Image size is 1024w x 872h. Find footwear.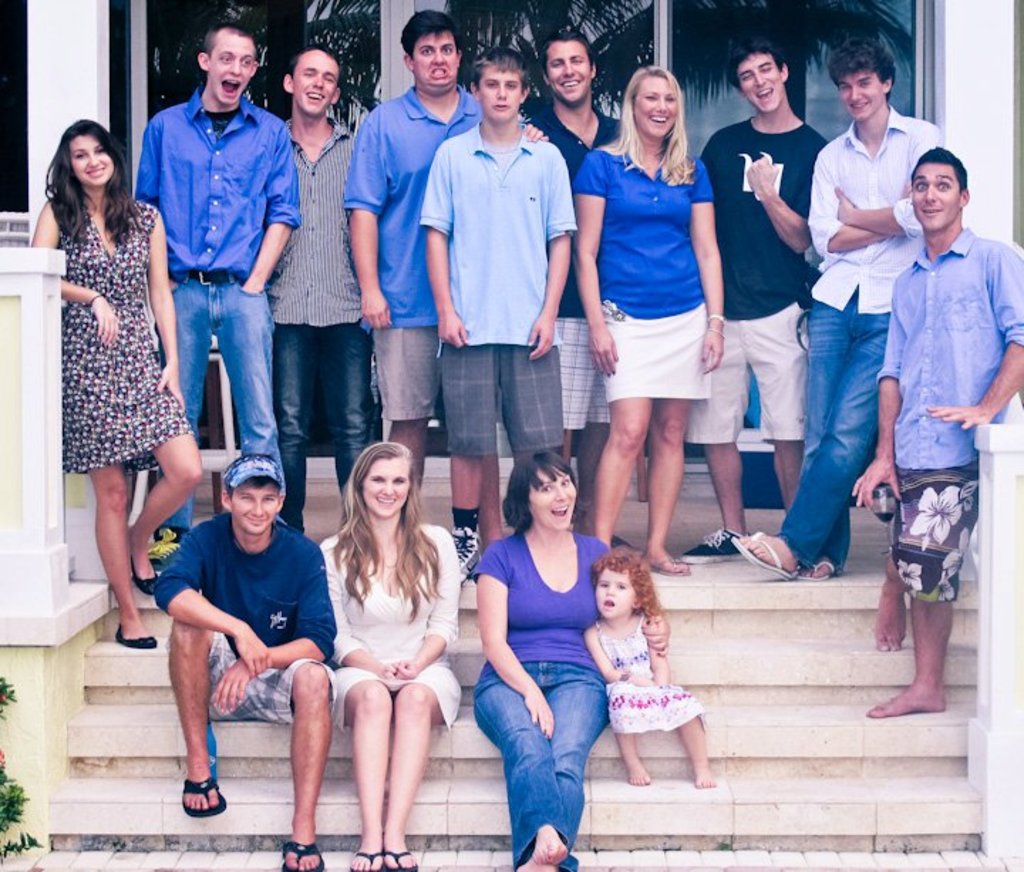
left=283, top=844, right=324, bottom=871.
